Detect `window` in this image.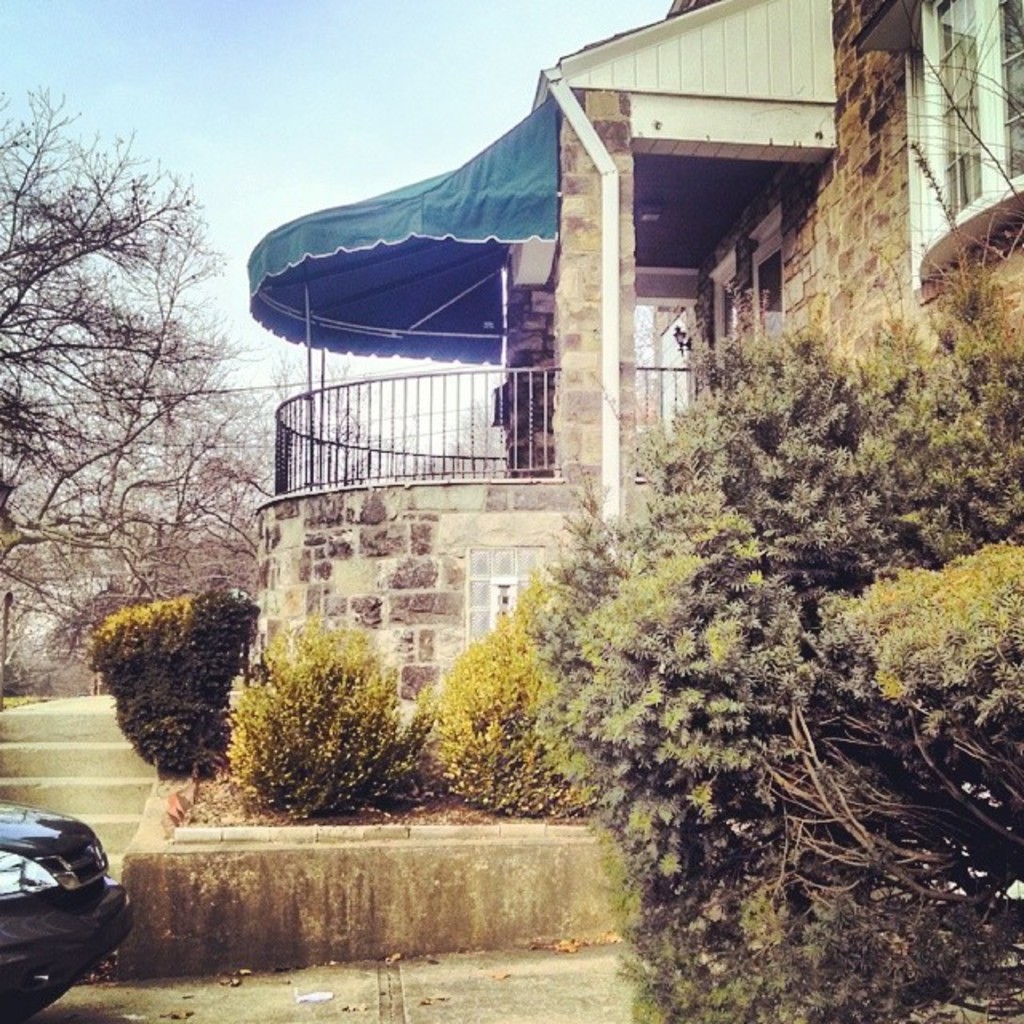
Detection: bbox=(712, 245, 746, 371).
